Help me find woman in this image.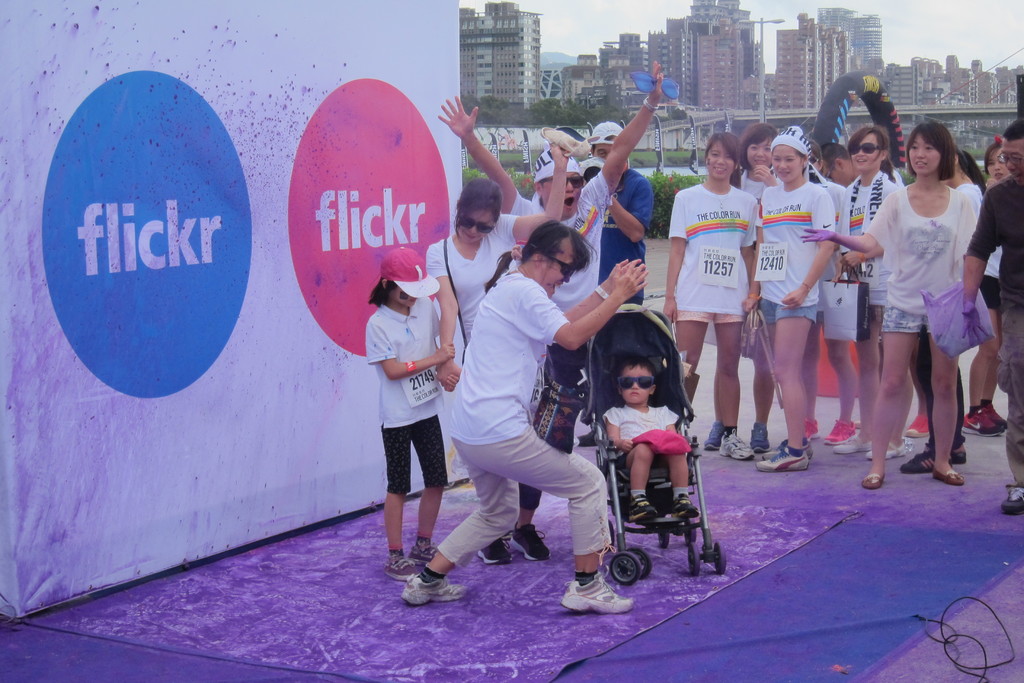
Found it: {"x1": 803, "y1": 115, "x2": 978, "y2": 490}.
